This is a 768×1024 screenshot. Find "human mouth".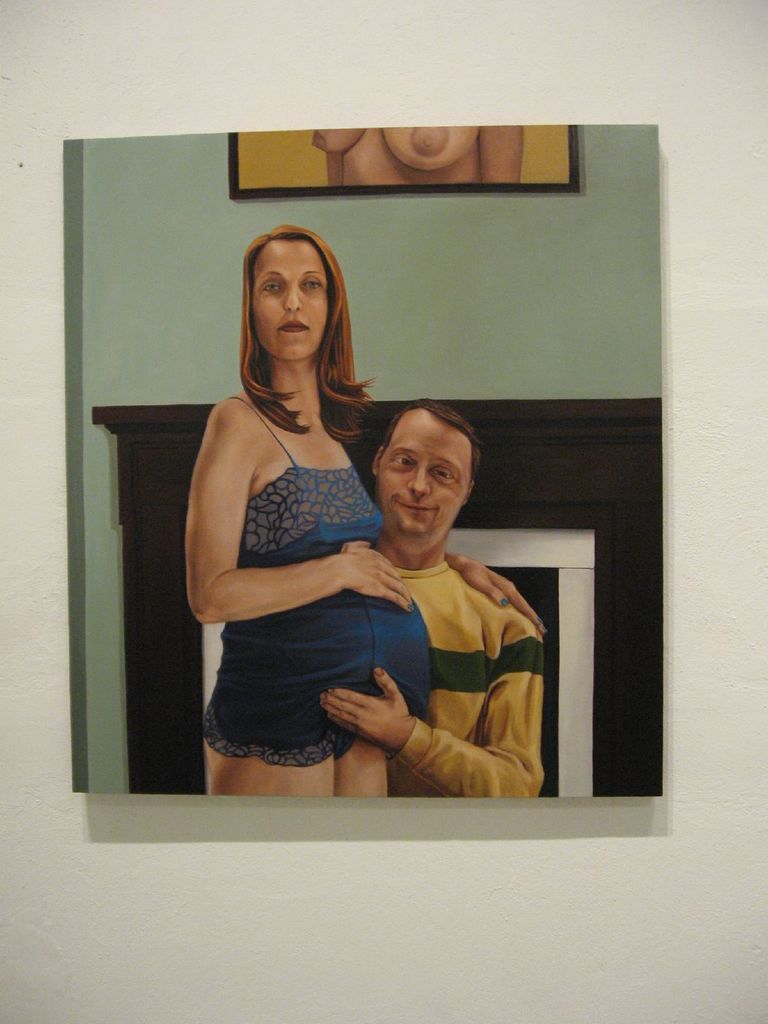
Bounding box: BBox(393, 503, 433, 515).
